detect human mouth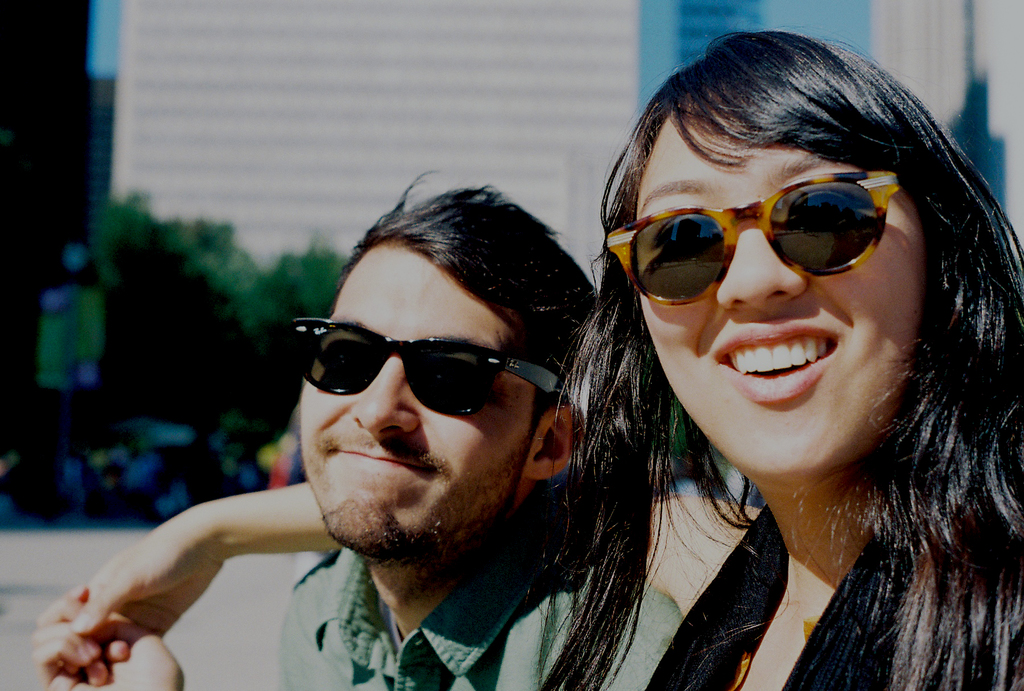
<region>718, 338, 878, 399</region>
